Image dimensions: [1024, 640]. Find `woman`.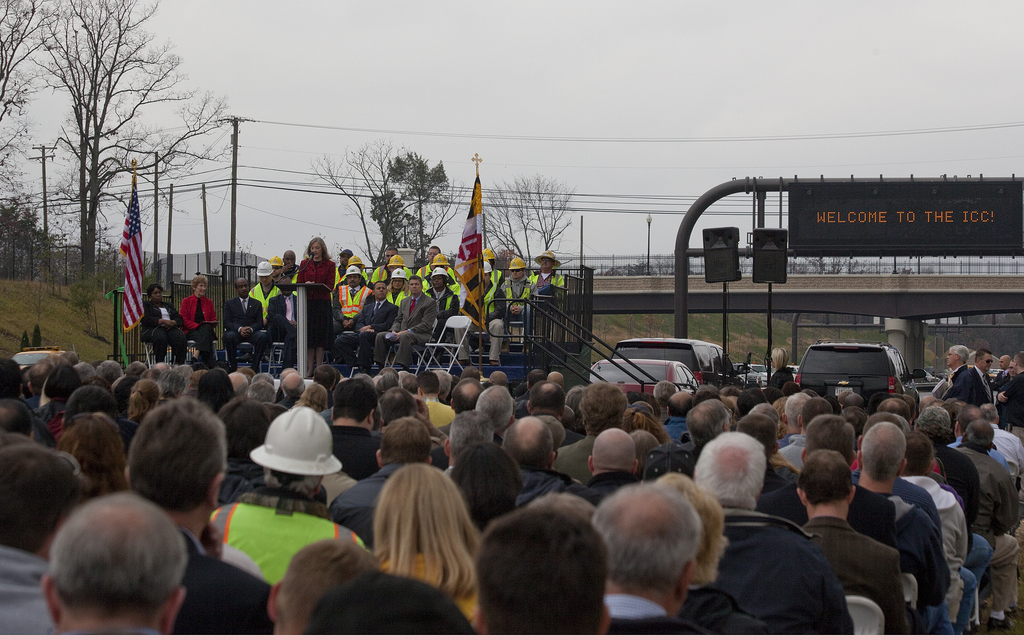
left=141, top=283, right=189, bottom=365.
